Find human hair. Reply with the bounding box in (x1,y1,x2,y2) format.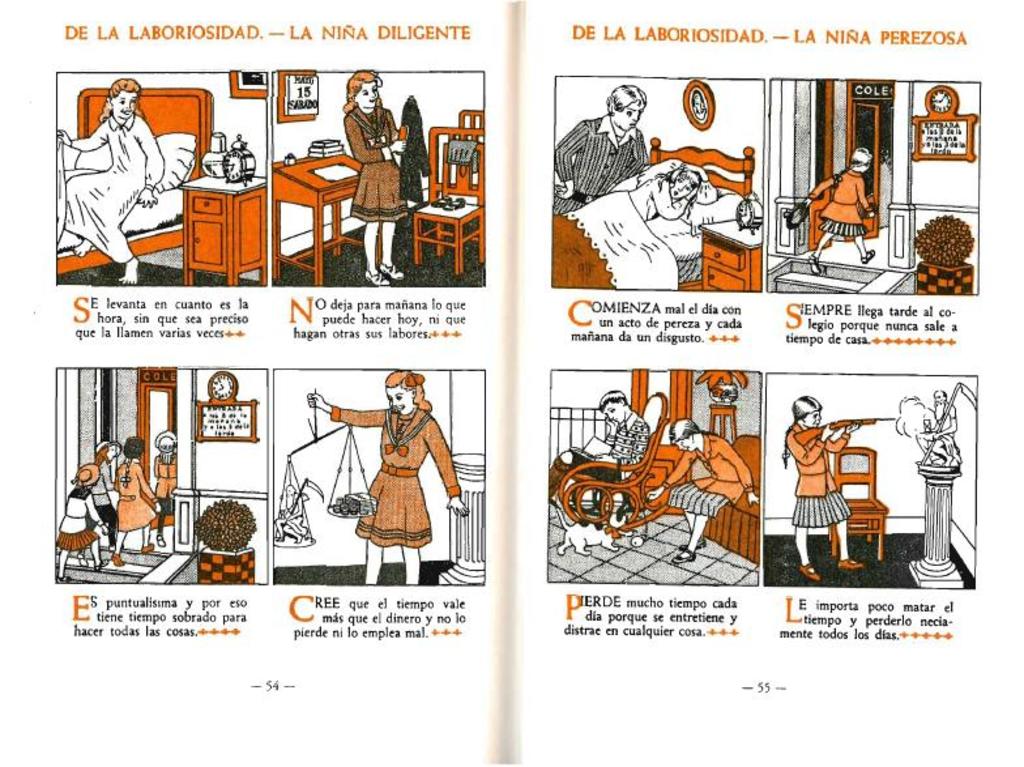
(384,366,434,421).
